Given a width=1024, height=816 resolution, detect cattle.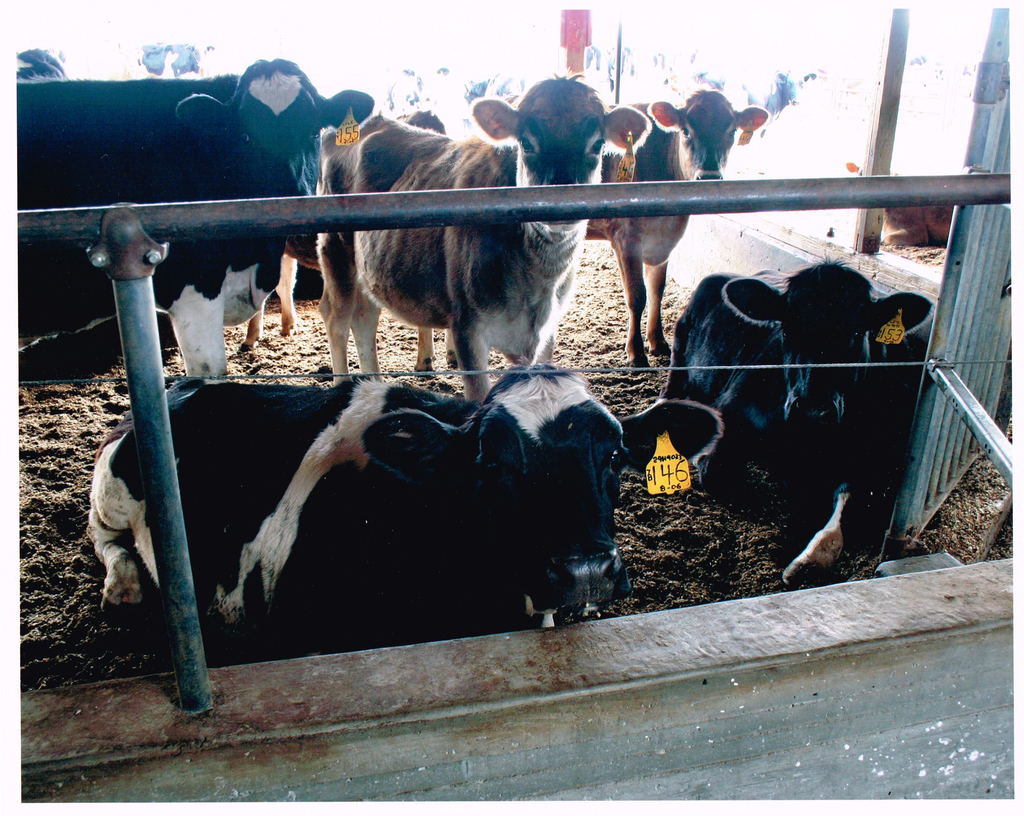
(left=582, top=89, right=764, bottom=365).
